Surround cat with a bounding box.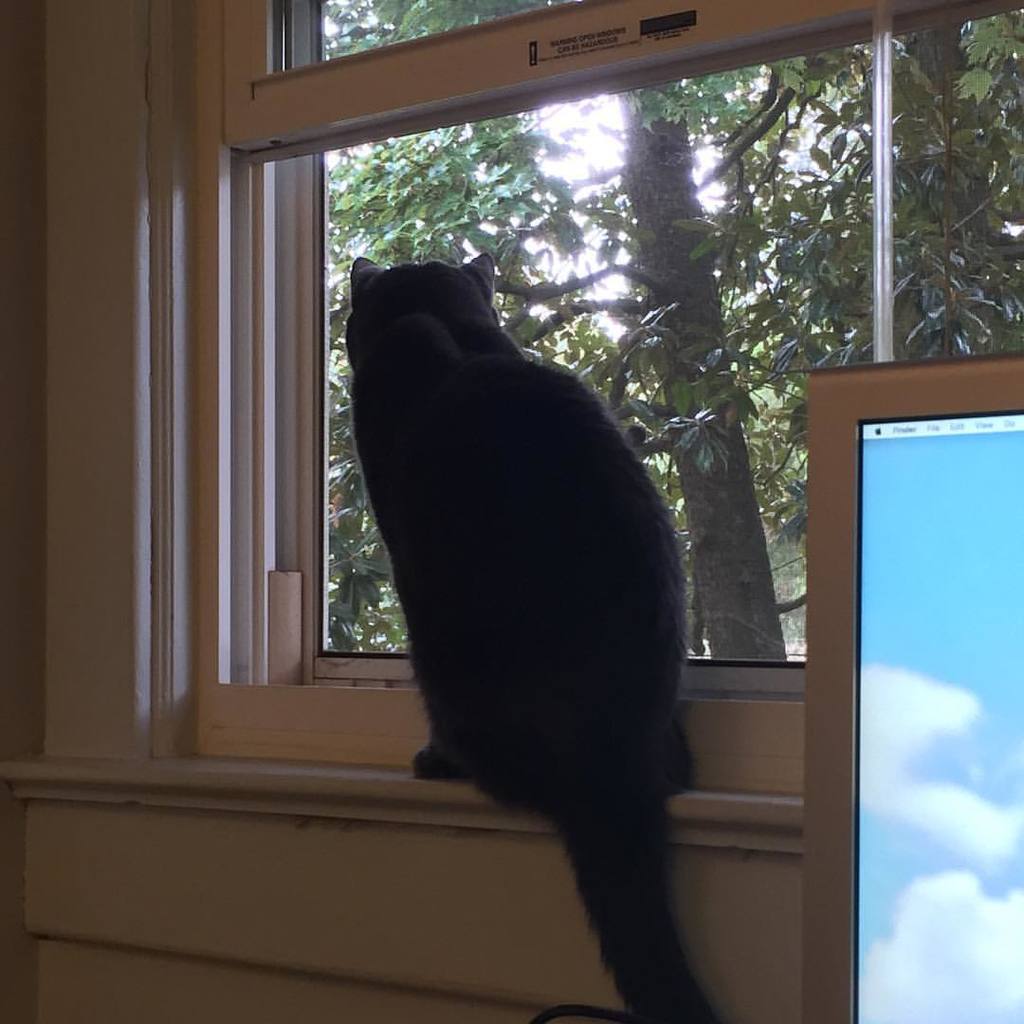
335:250:759:1023.
